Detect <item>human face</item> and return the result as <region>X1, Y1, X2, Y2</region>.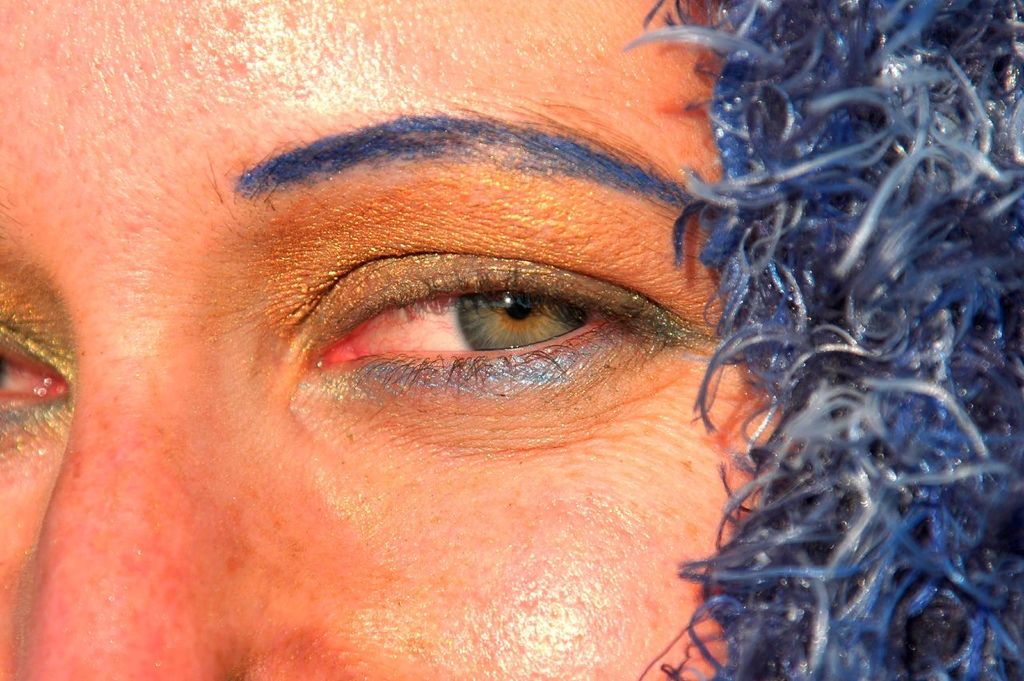
<region>0, 0, 786, 680</region>.
